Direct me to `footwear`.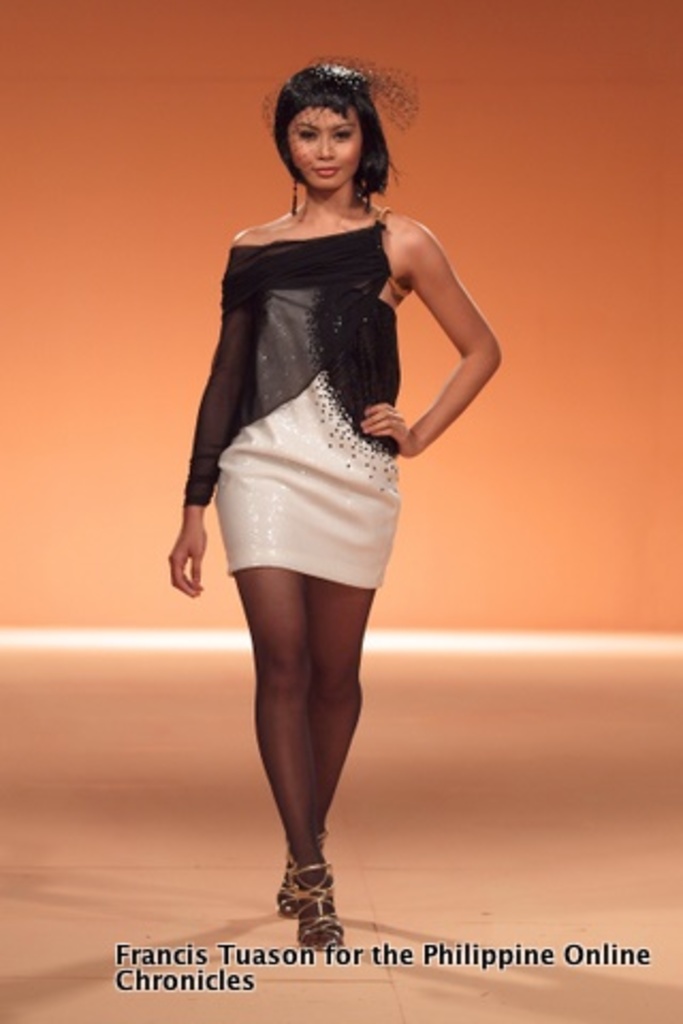
Direction: box(275, 826, 333, 919).
